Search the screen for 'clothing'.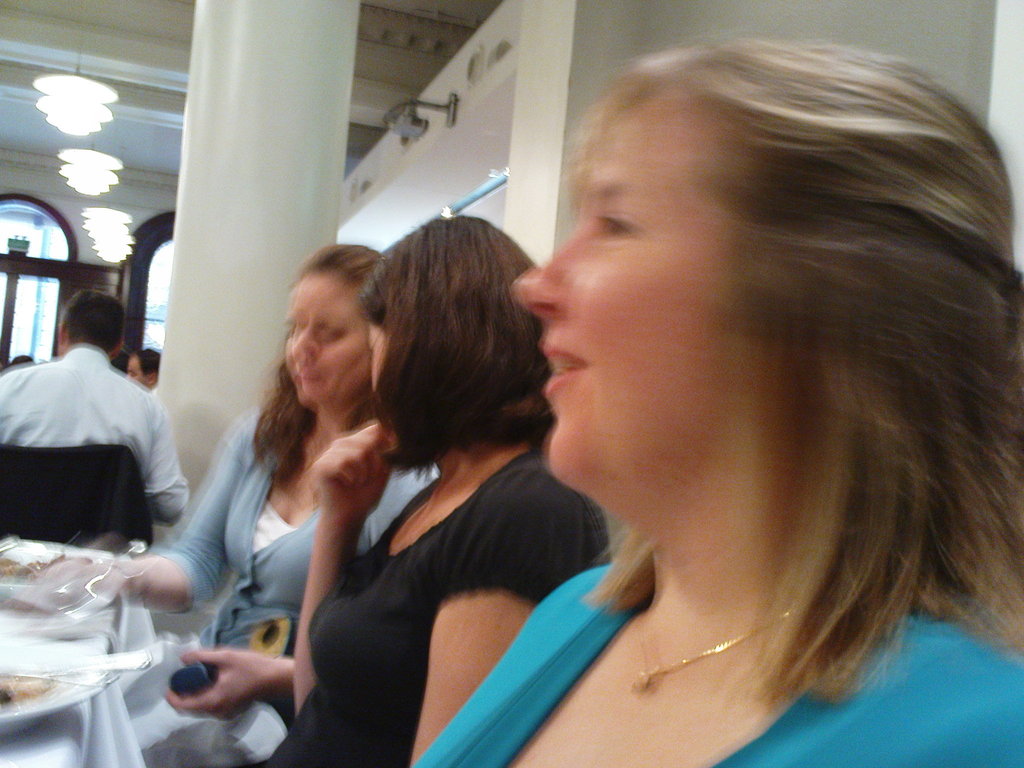
Found at [left=267, top=433, right=608, bottom=762].
